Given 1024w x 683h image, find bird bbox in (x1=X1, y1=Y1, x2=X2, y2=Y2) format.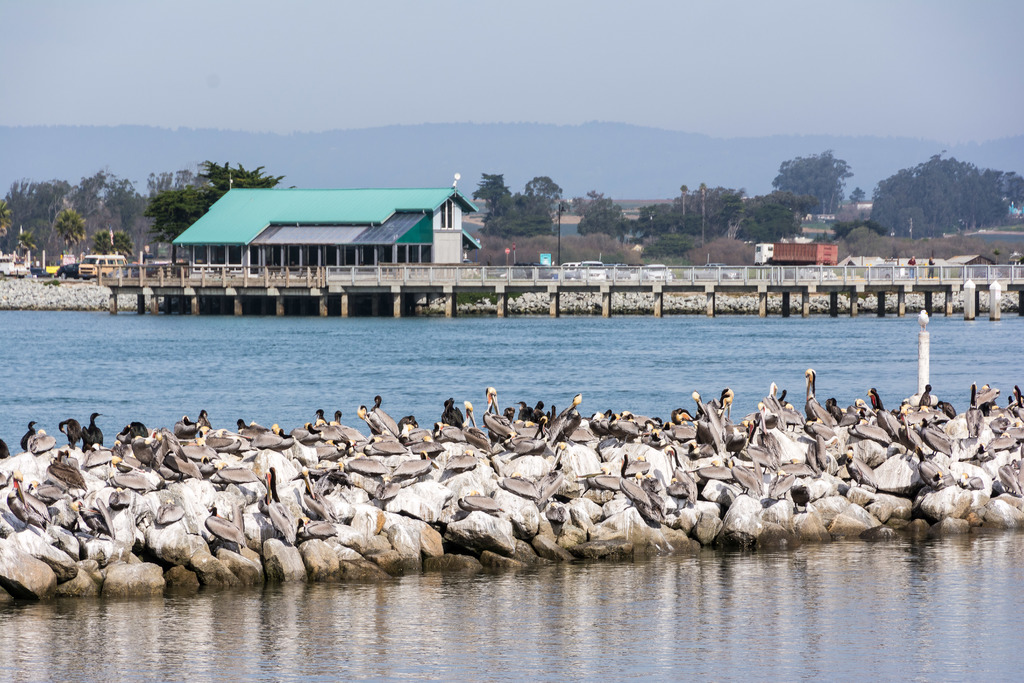
(x1=47, y1=459, x2=84, y2=501).
